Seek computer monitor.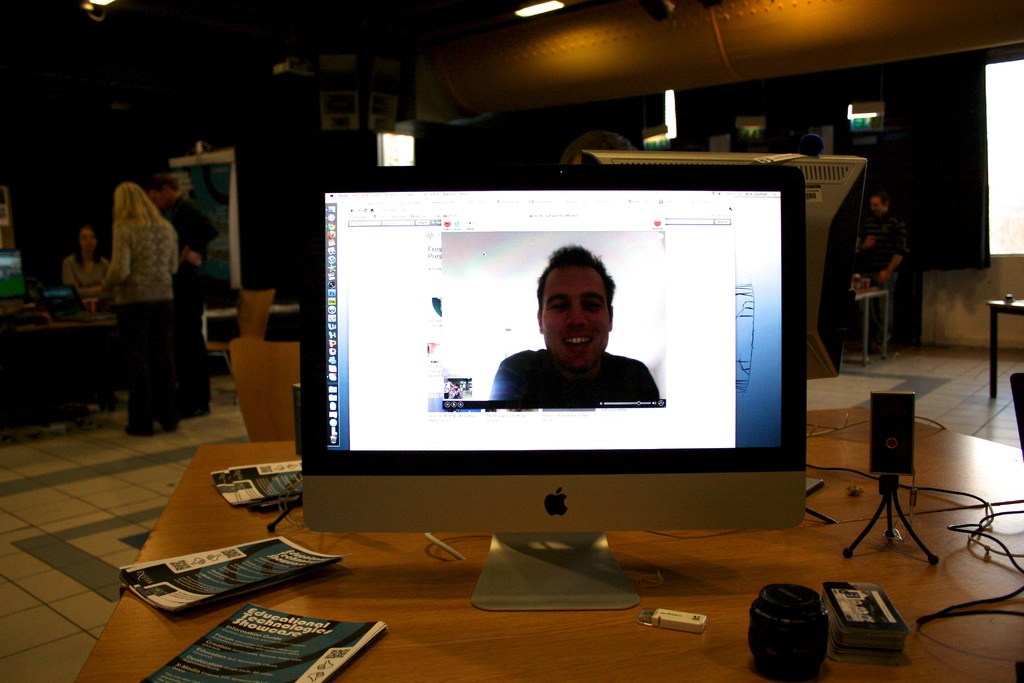
box=[563, 148, 864, 382].
